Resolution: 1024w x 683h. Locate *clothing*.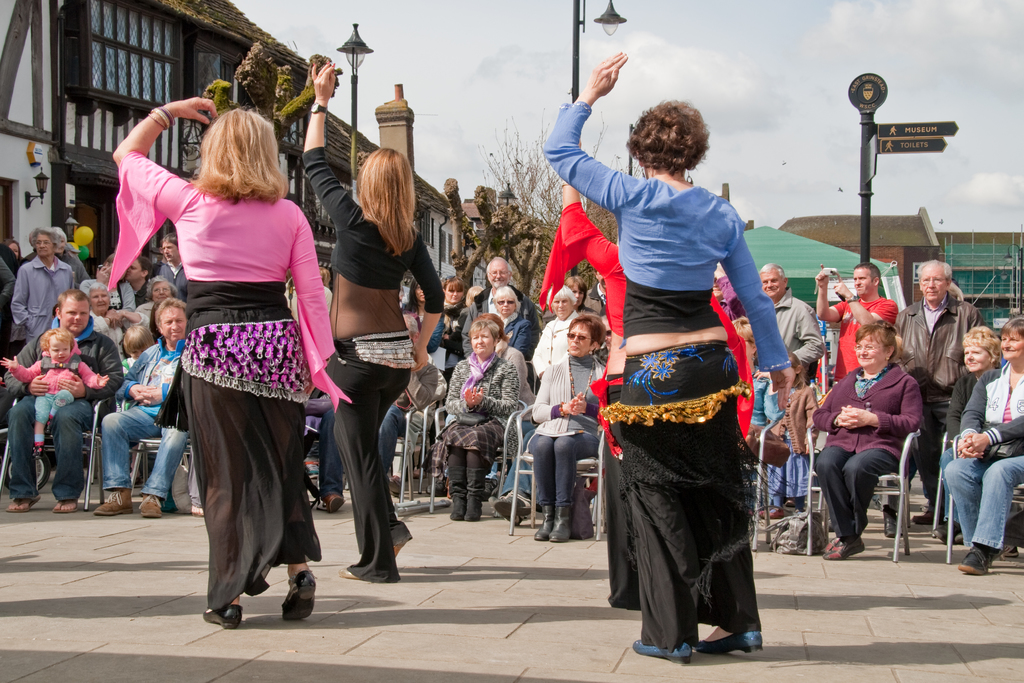
(x1=0, y1=314, x2=127, y2=504).
